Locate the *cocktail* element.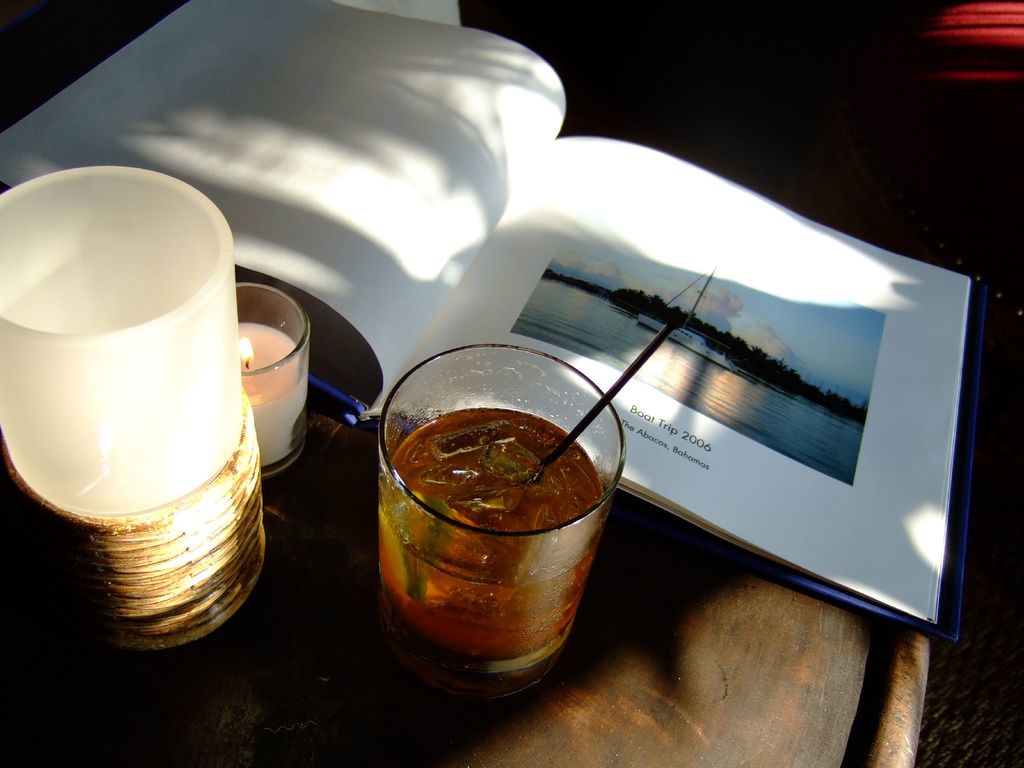
Element bbox: x1=371 y1=328 x2=655 y2=658.
